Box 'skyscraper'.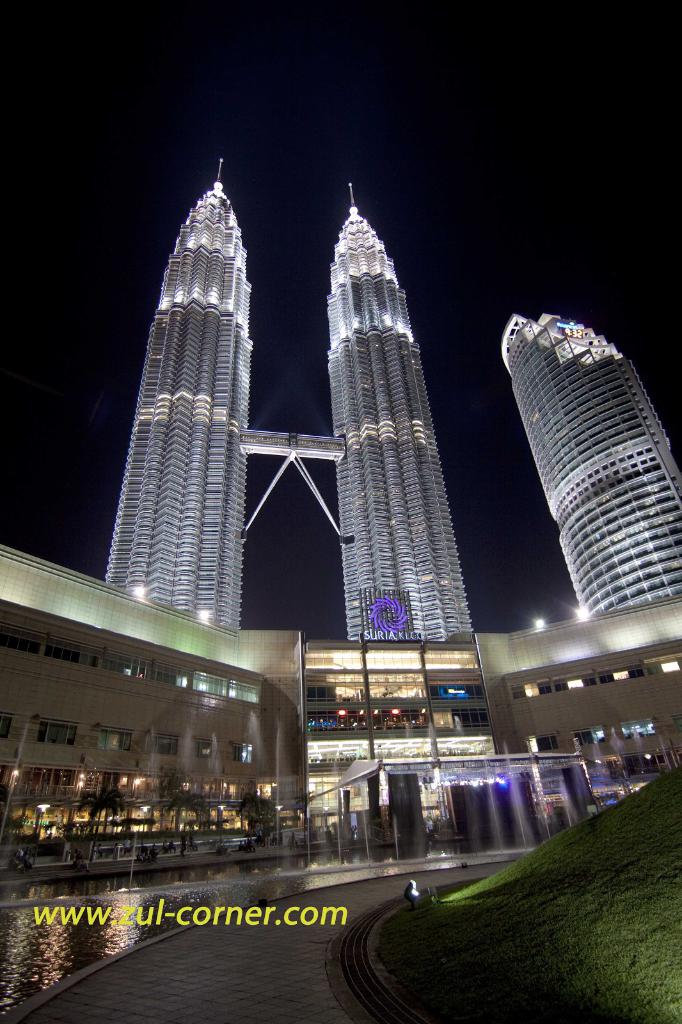
{"left": 501, "top": 307, "right": 681, "bottom": 641}.
